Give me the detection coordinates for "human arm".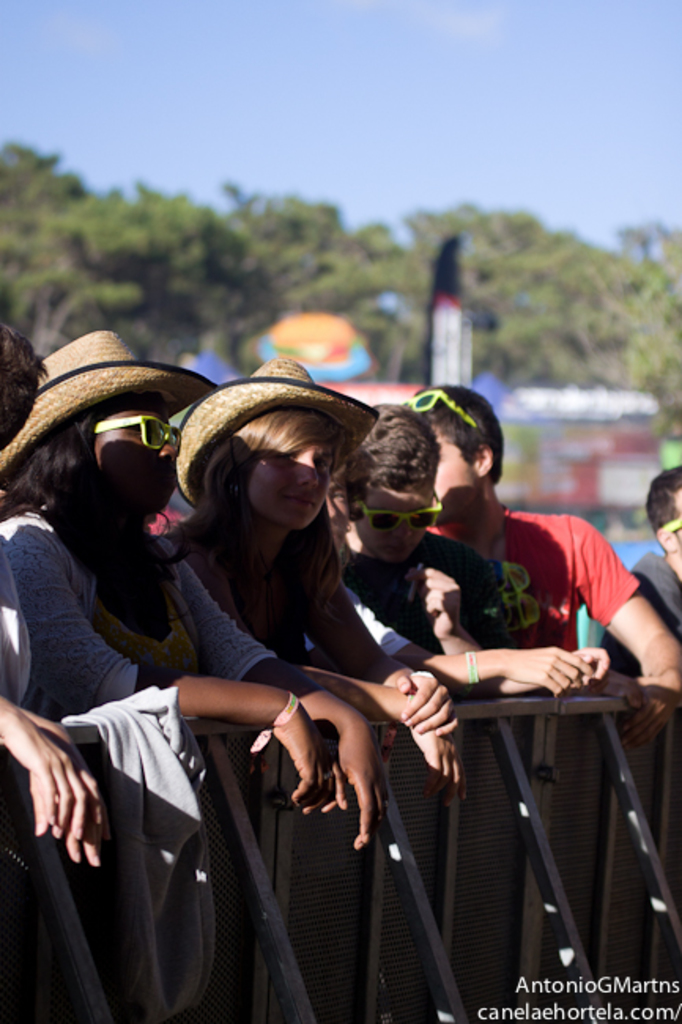
(left=488, top=647, right=613, bottom=695).
